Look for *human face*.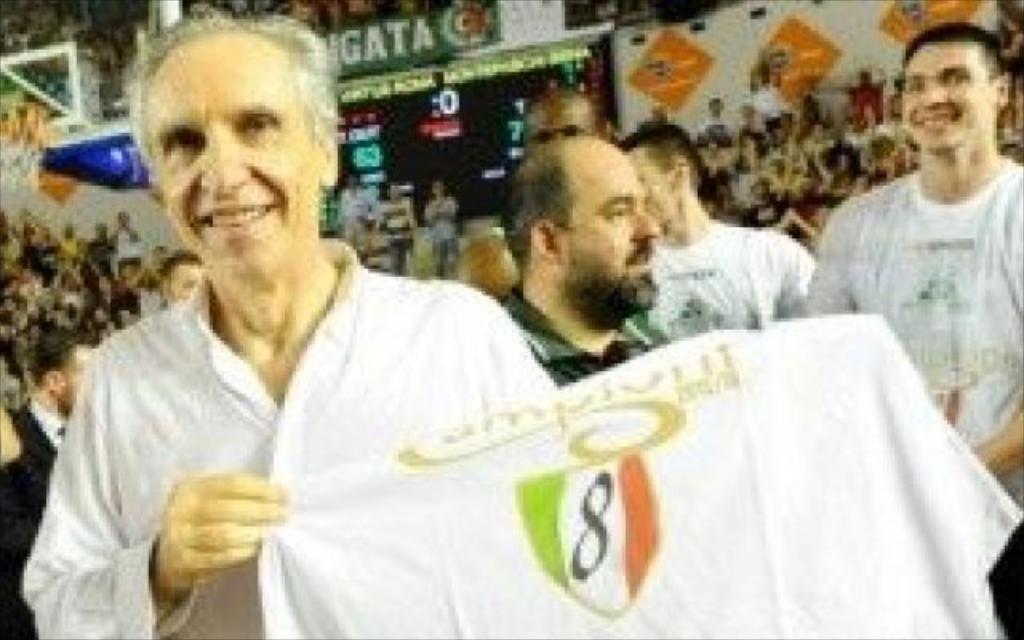
Found: x1=149 y1=32 x2=315 y2=280.
